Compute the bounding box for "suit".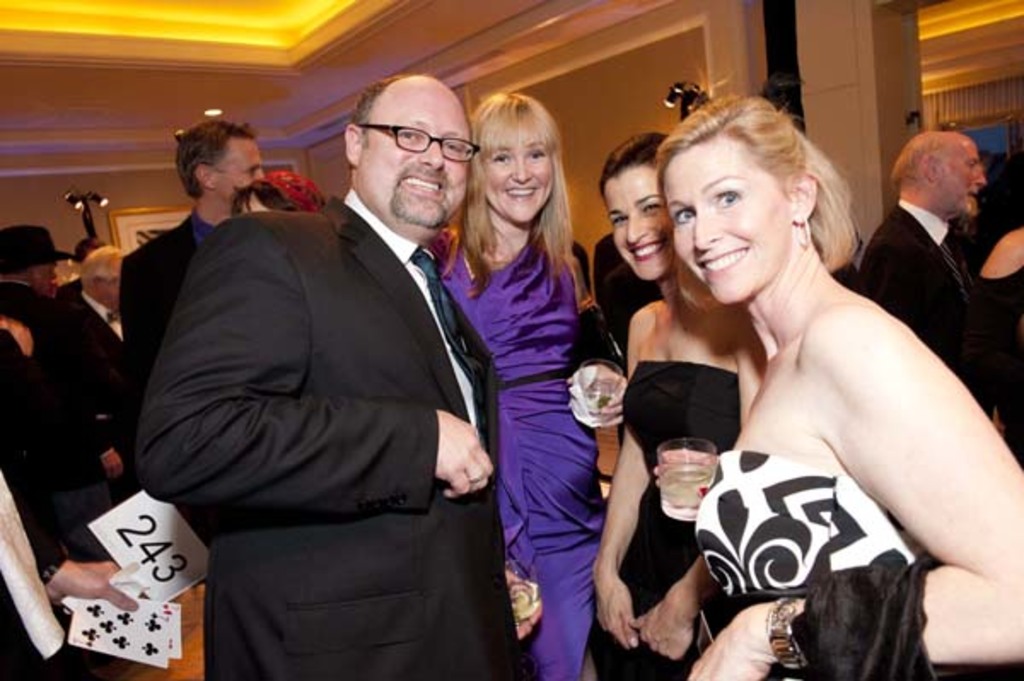
(left=135, top=58, right=519, bottom=676).
